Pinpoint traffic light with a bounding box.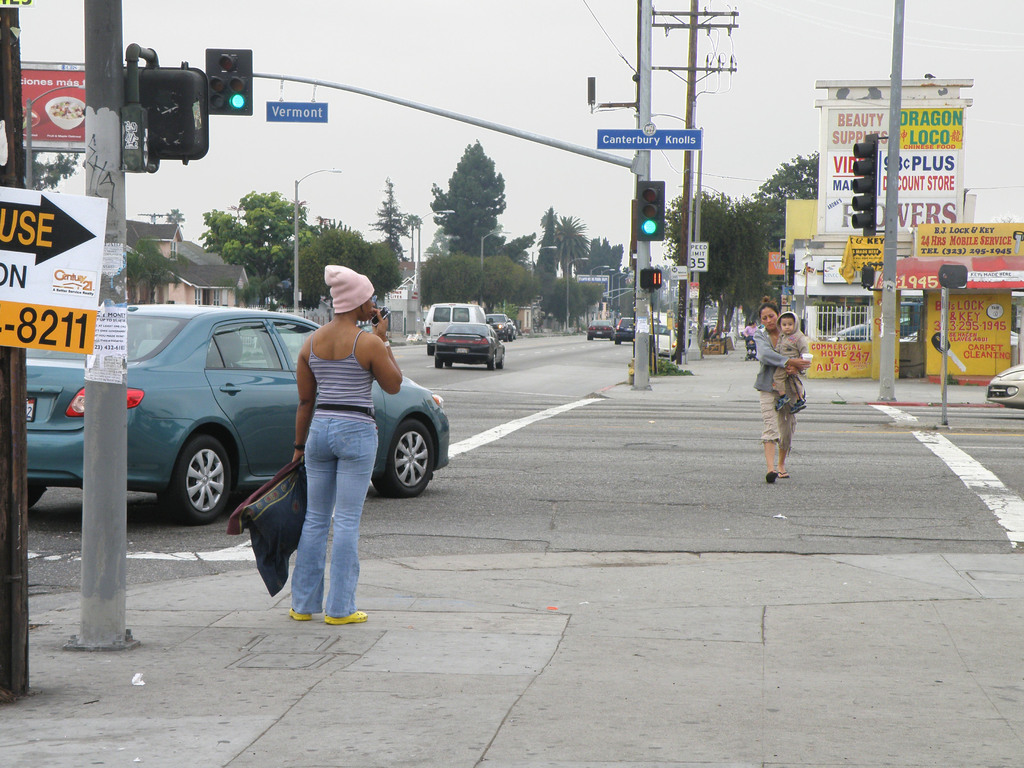
638/179/666/245.
